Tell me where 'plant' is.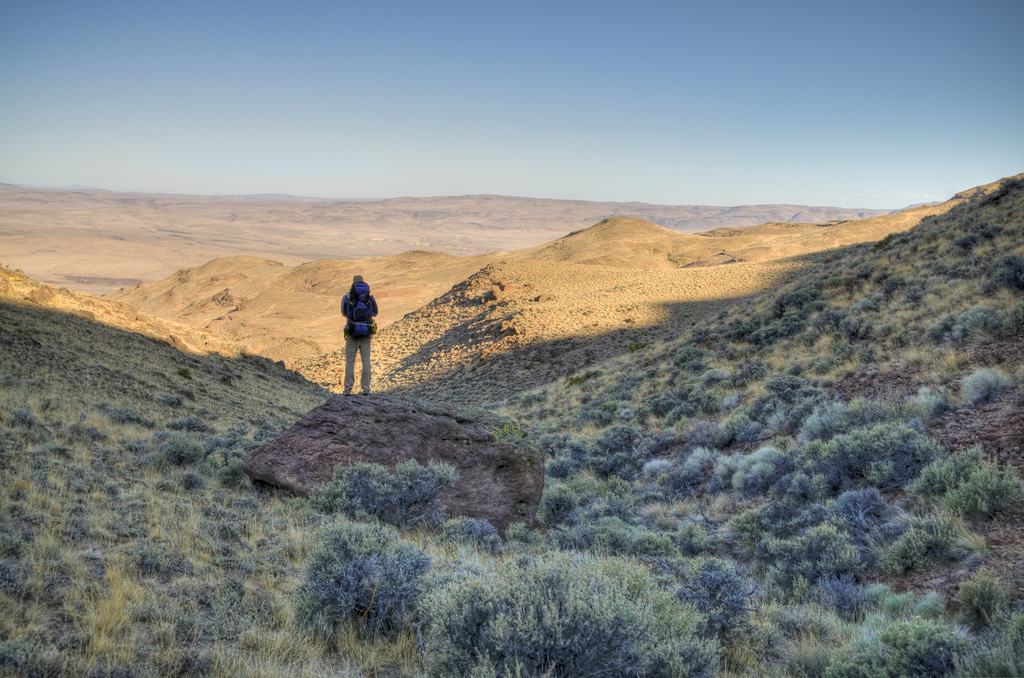
'plant' is at box(995, 294, 1023, 339).
